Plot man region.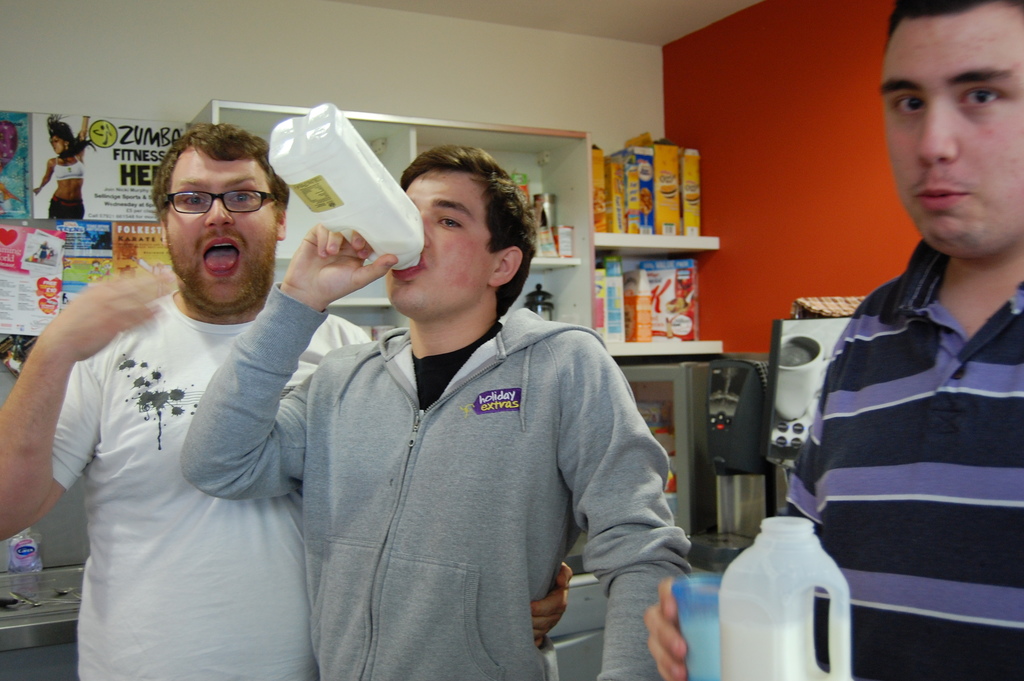
Plotted at rect(178, 140, 701, 679).
